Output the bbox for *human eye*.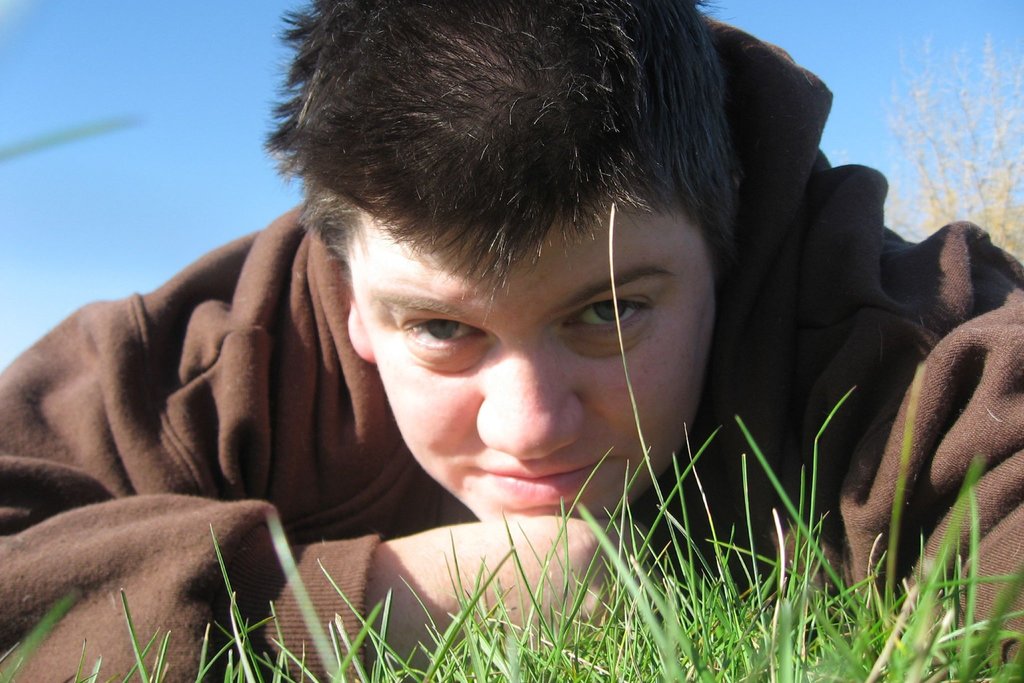
box=[399, 316, 486, 355].
